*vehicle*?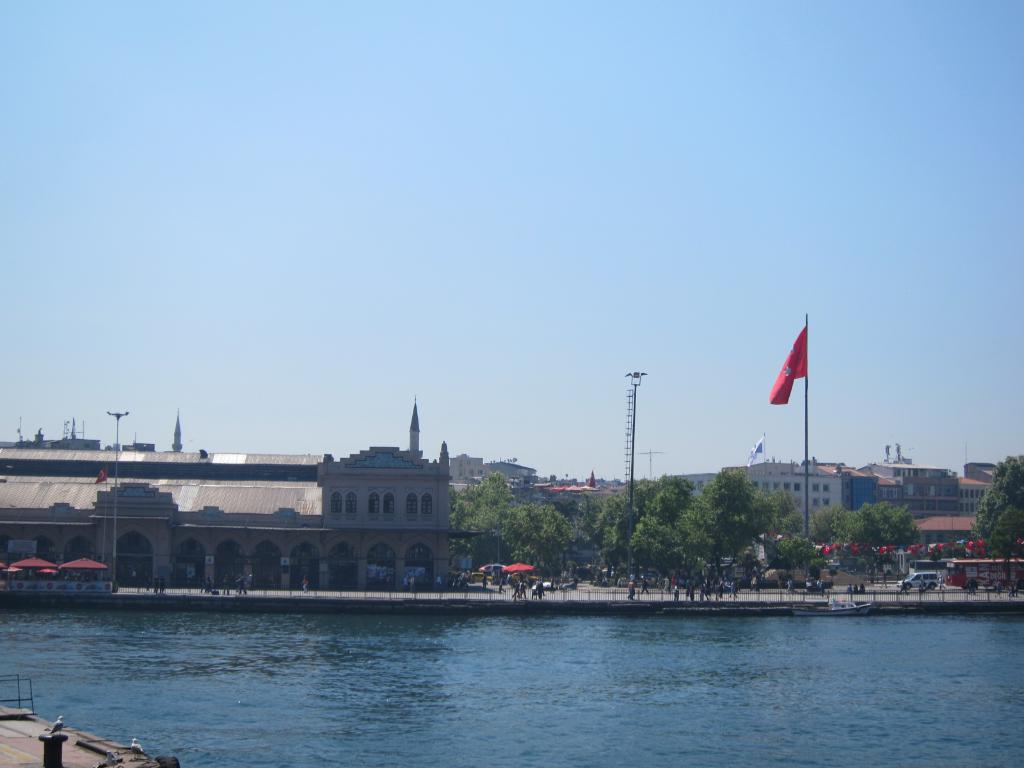
crop(908, 561, 943, 588)
